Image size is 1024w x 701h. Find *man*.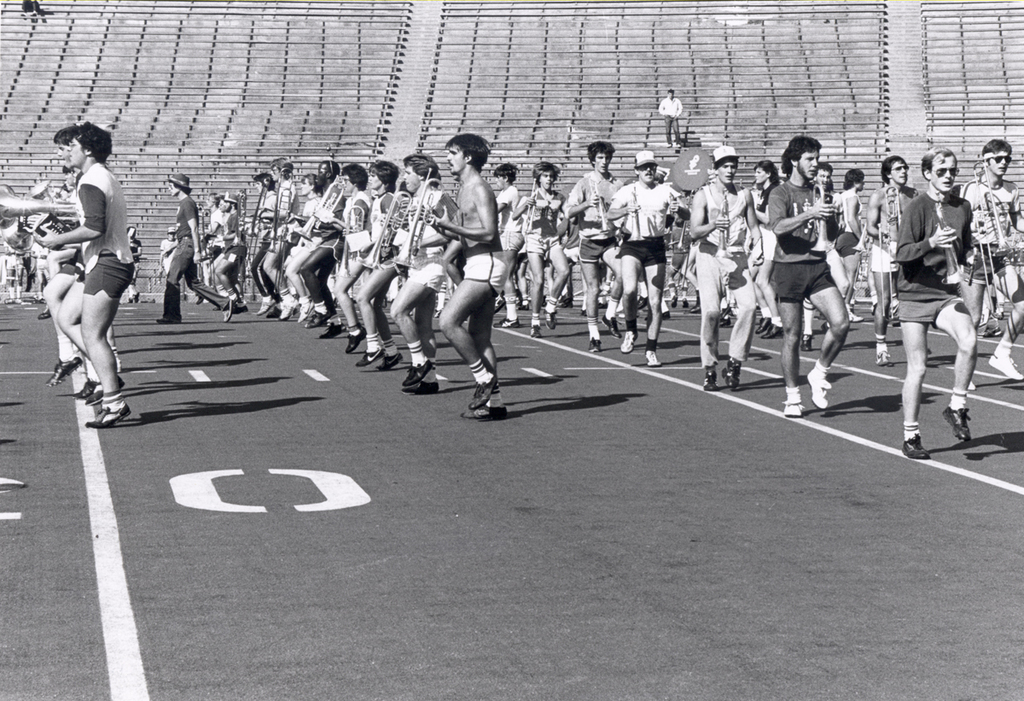
223/191/248/307.
